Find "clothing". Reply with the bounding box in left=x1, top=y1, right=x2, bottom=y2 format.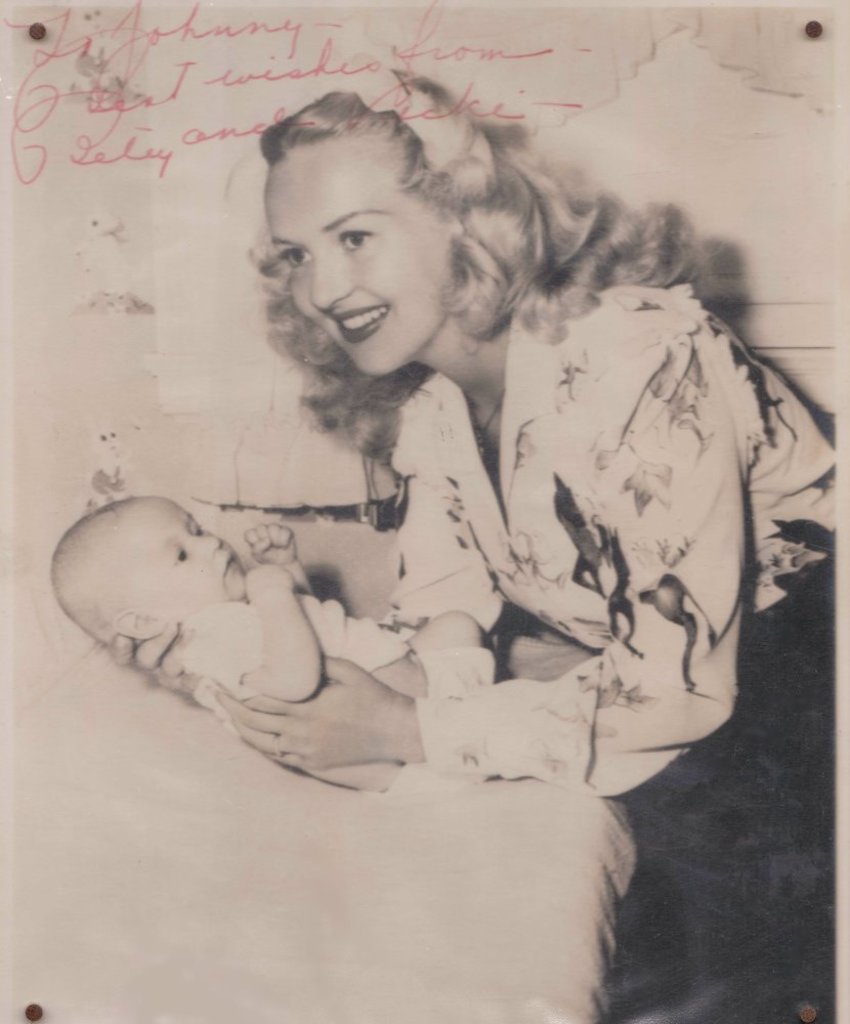
left=174, top=594, right=412, bottom=735.
